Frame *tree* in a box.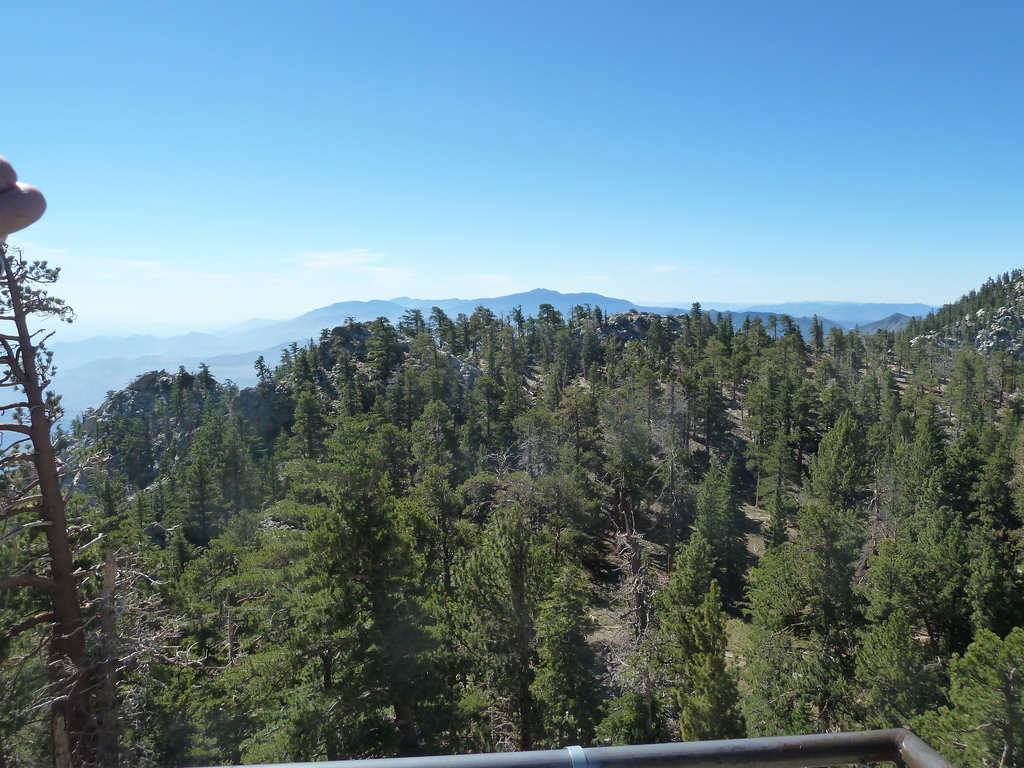
rect(849, 321, 878, 348).
